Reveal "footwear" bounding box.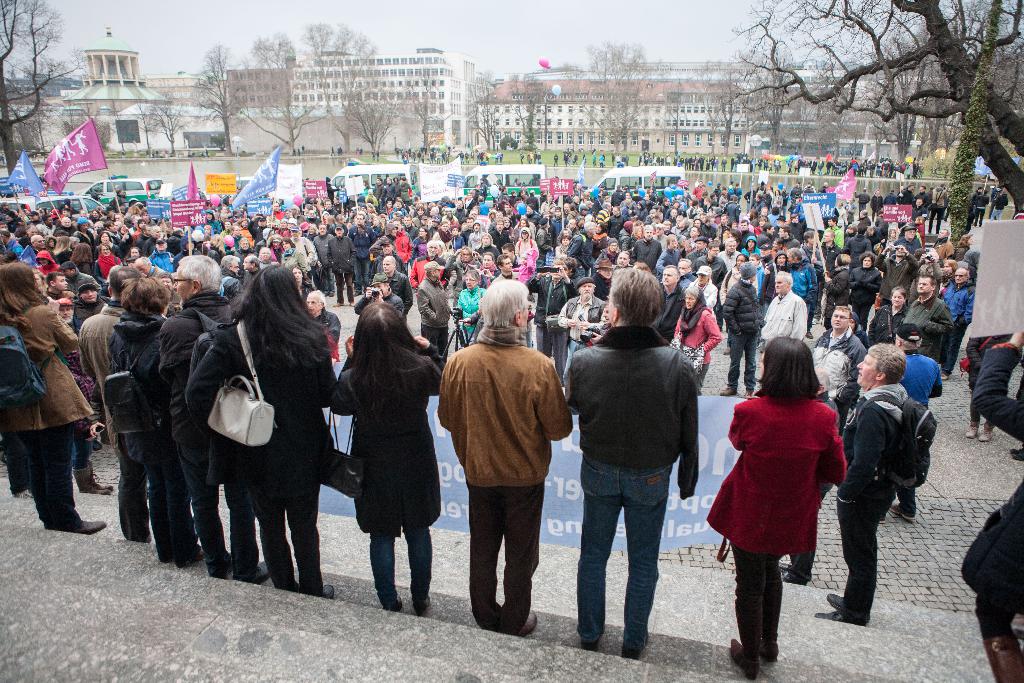
Revealed: [71, 461, 117, 498].
